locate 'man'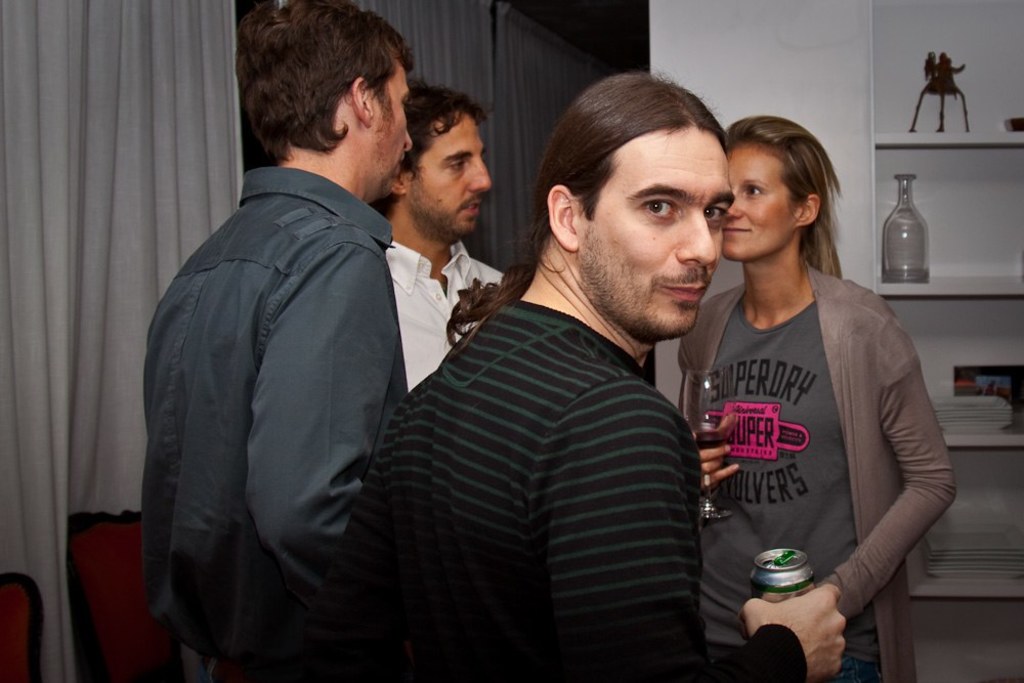
rect(375, 65, 843, 682)
